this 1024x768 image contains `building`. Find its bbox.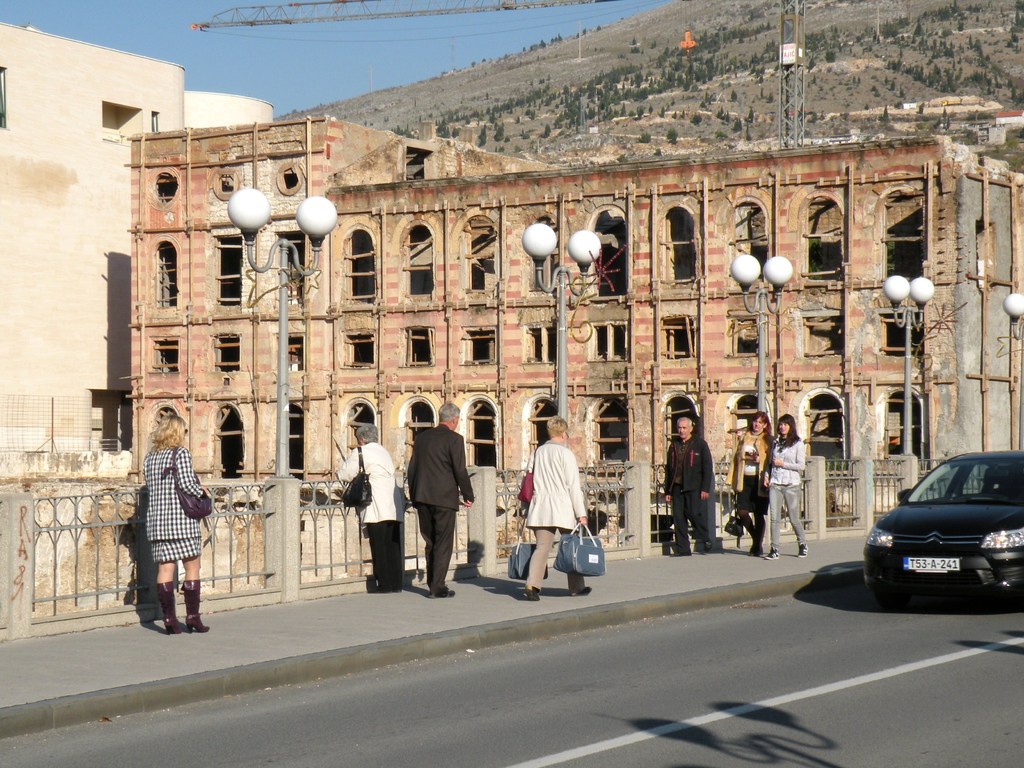
left=127, top=111, right=1023, bottom=549.
